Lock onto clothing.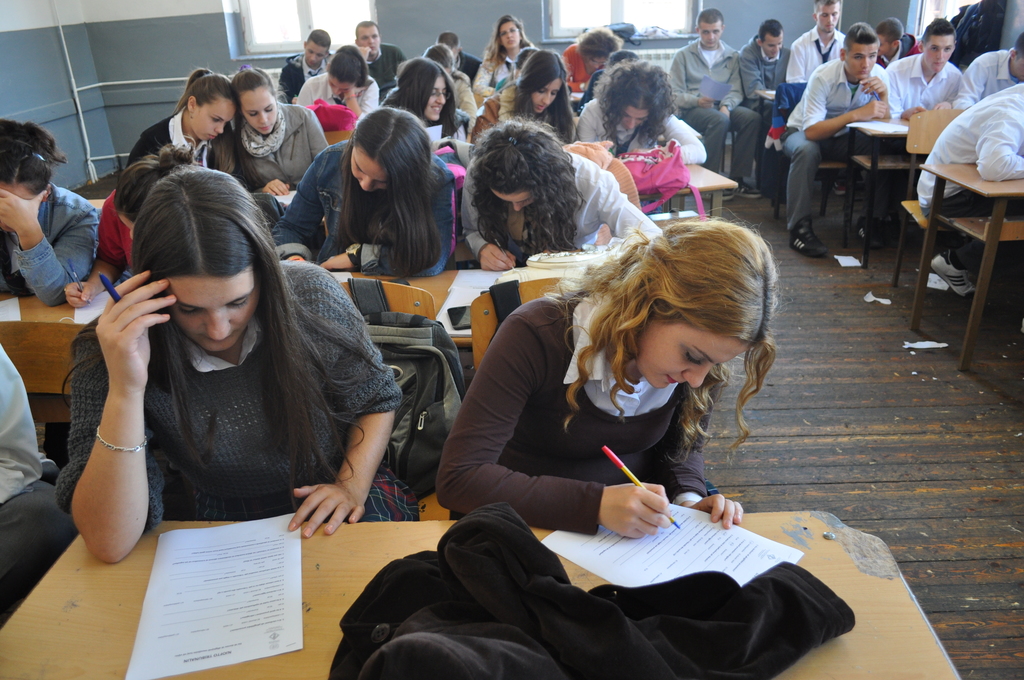
Locked: box=[732, 29, 793, 190].
